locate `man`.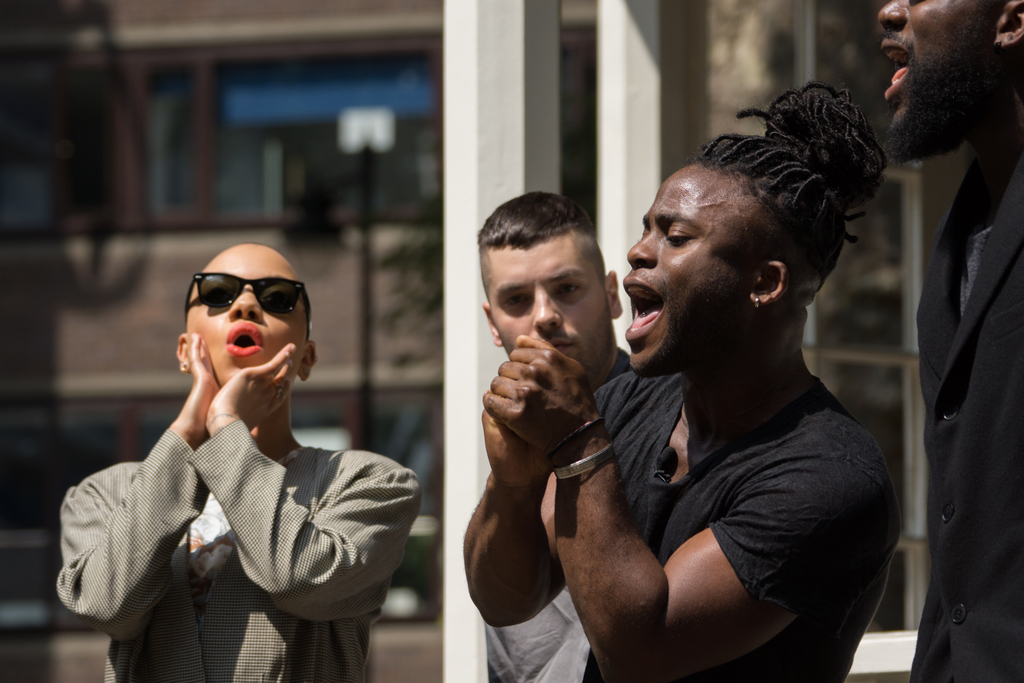
Bounding box: x1=430 y1=108 x2=920 y2=678.
